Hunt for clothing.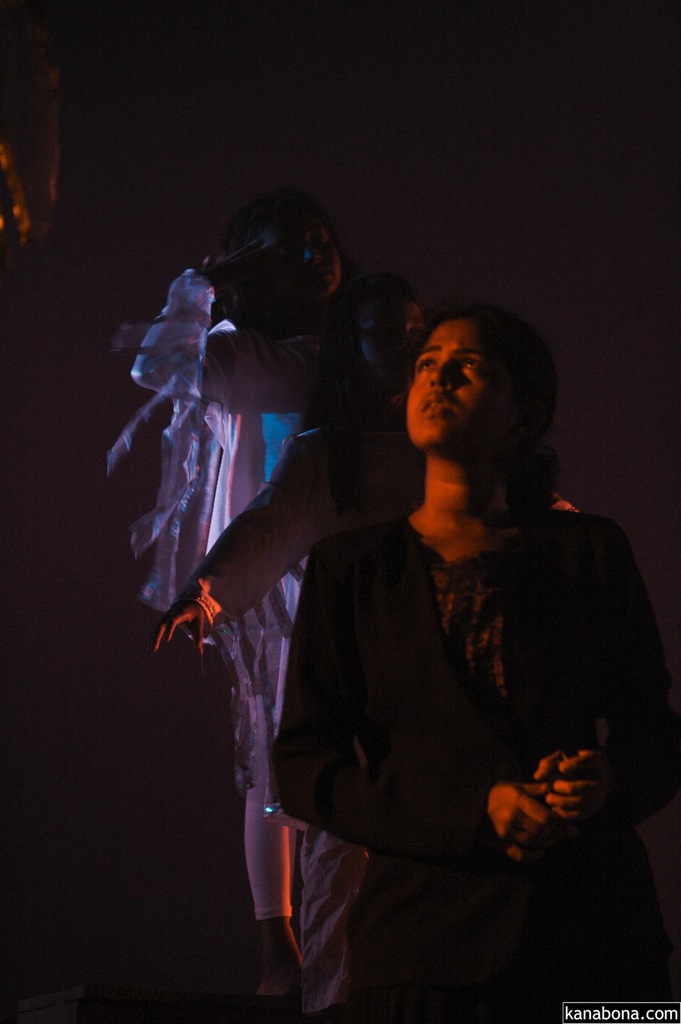
Hunted down at crop(99, 252, 380, 932).
